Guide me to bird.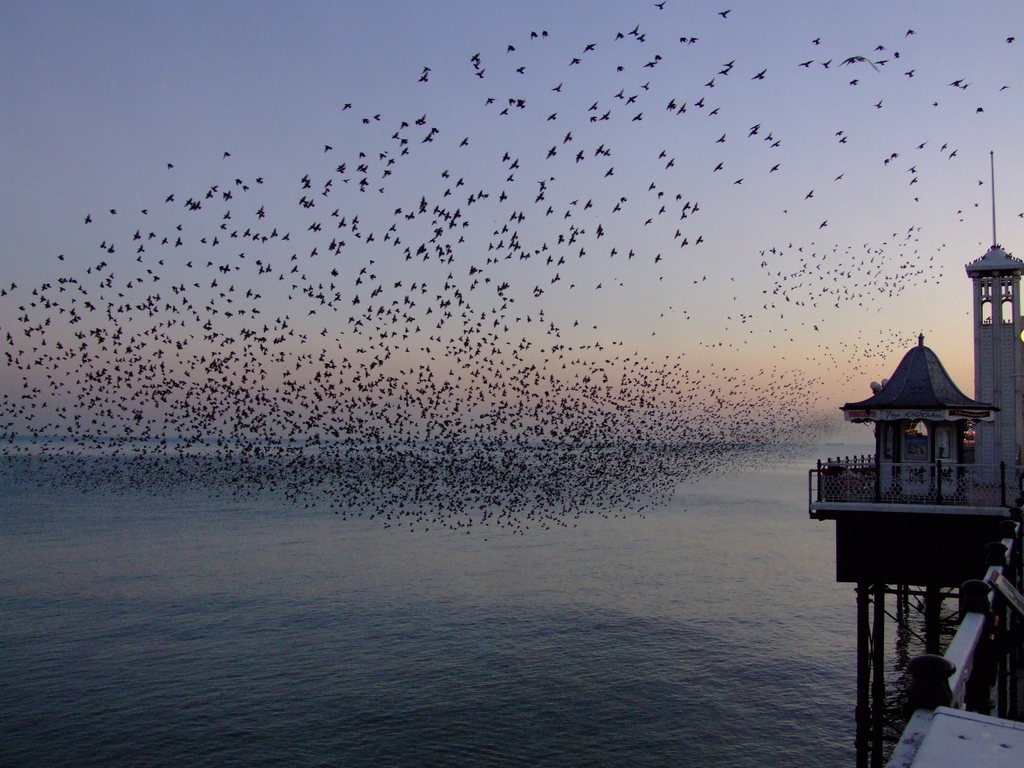
Guidance: region(0, 286, 6, 297).
